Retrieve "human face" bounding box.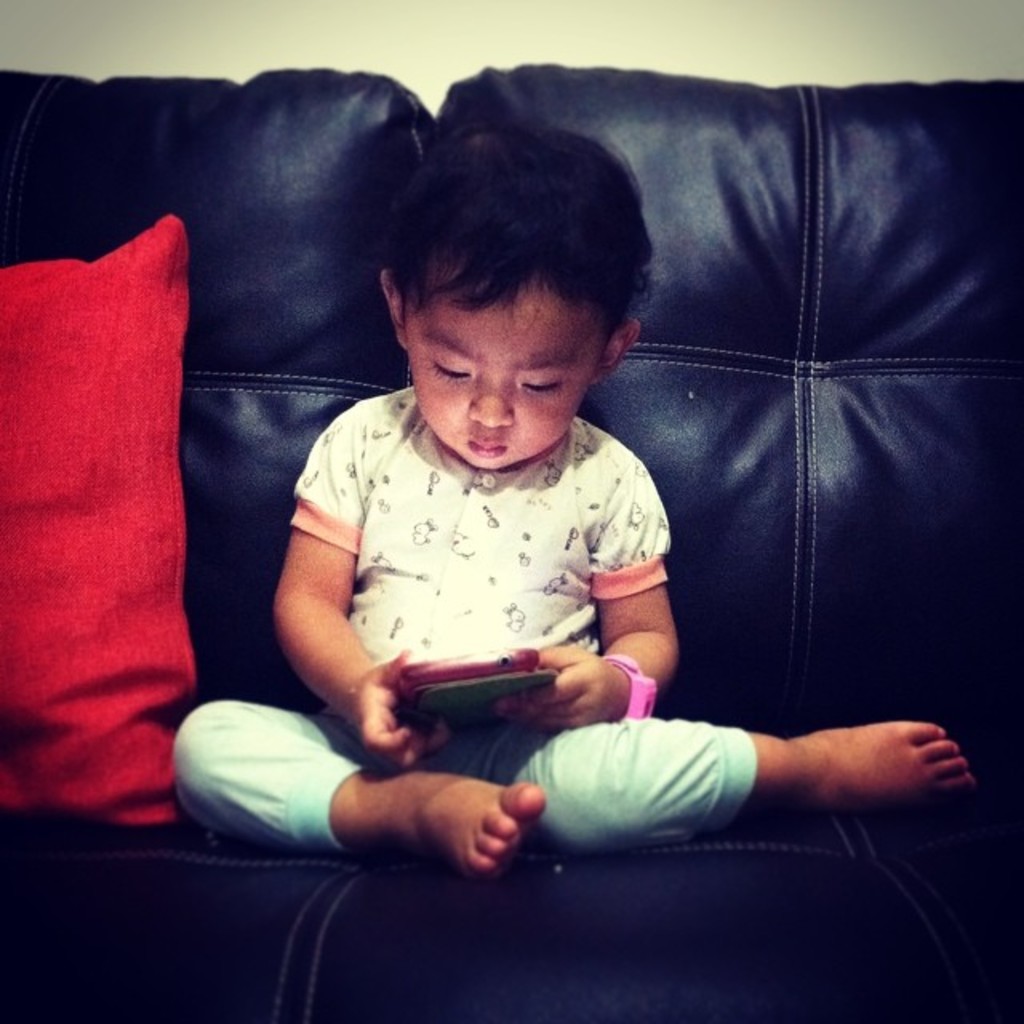
Bounding box: (403, 291, 598, 469).
